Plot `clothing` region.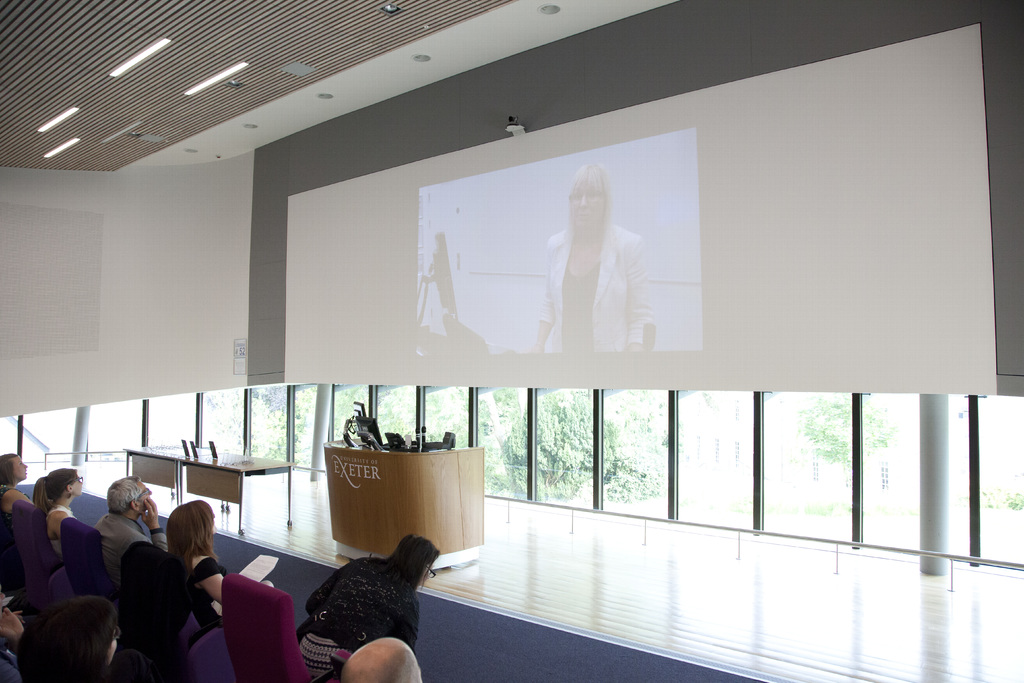
Plotted at 116 531 213 657.
